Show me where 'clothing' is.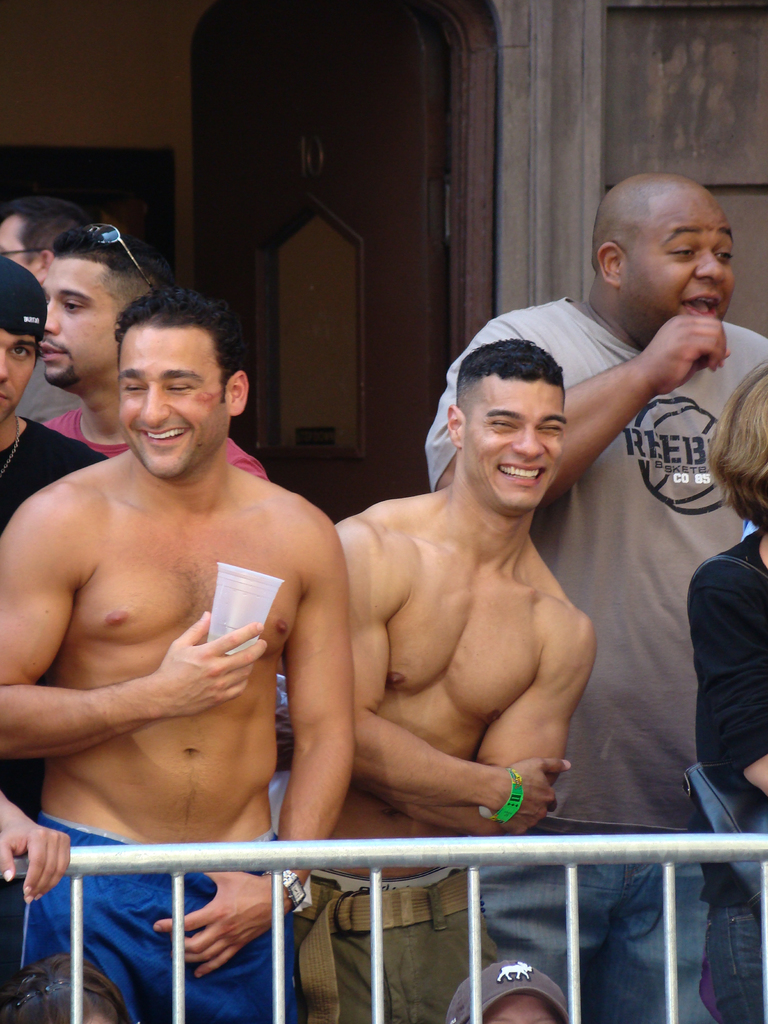
'clothing' is at x1=693, y1=543, x2=767, y2=1021.
